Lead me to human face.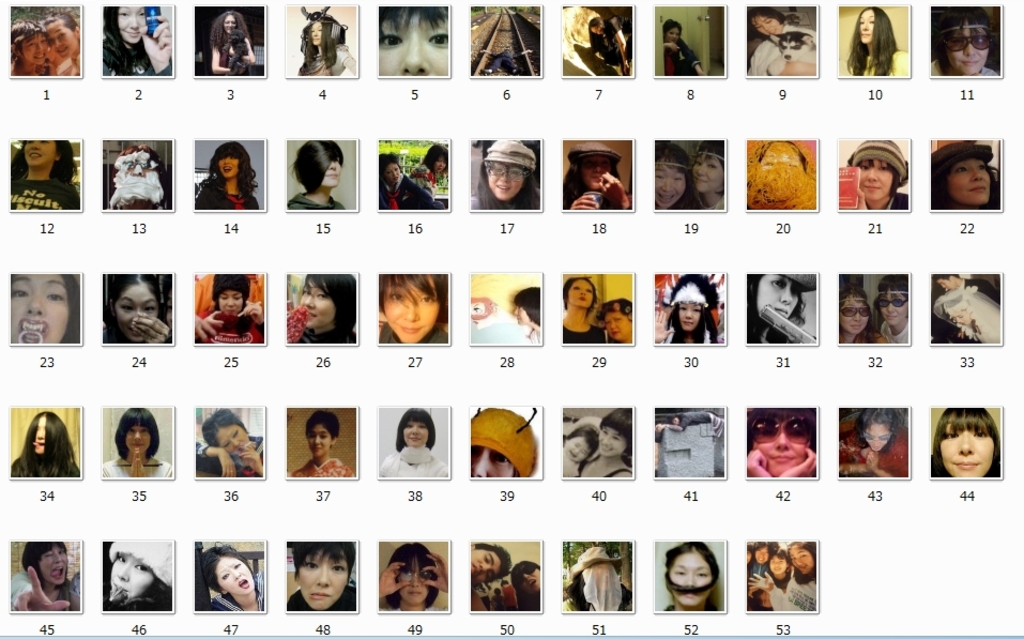
Lead to rect(25, 138, 56, 164).
